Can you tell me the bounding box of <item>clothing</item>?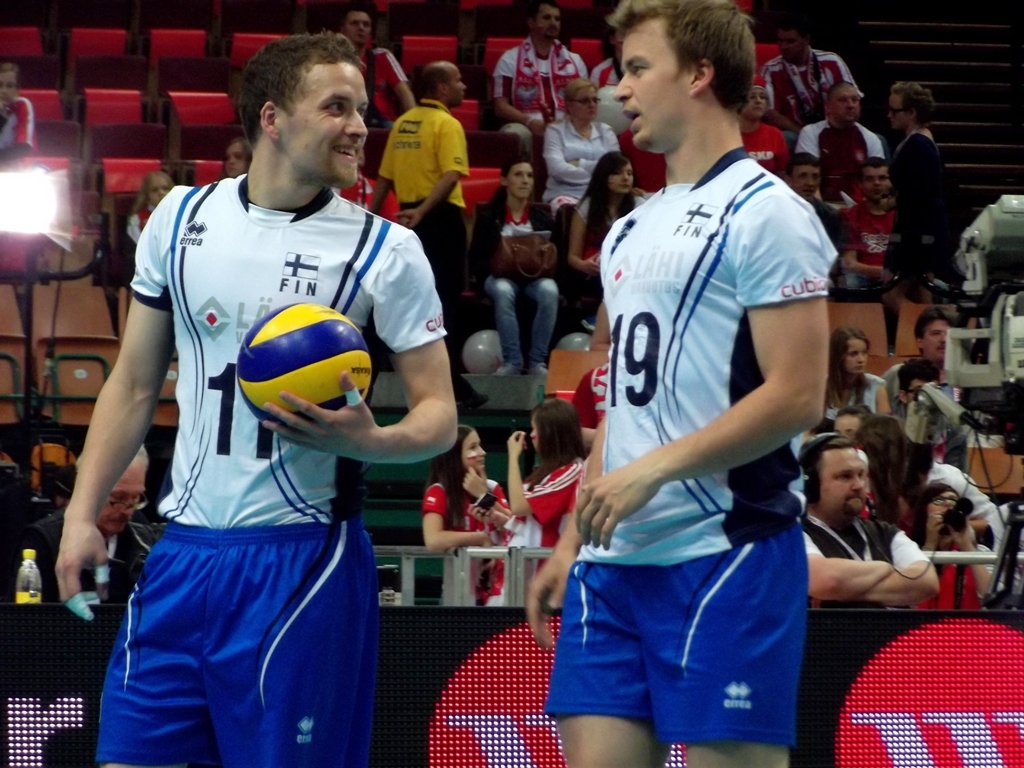
379/94/471/386.
